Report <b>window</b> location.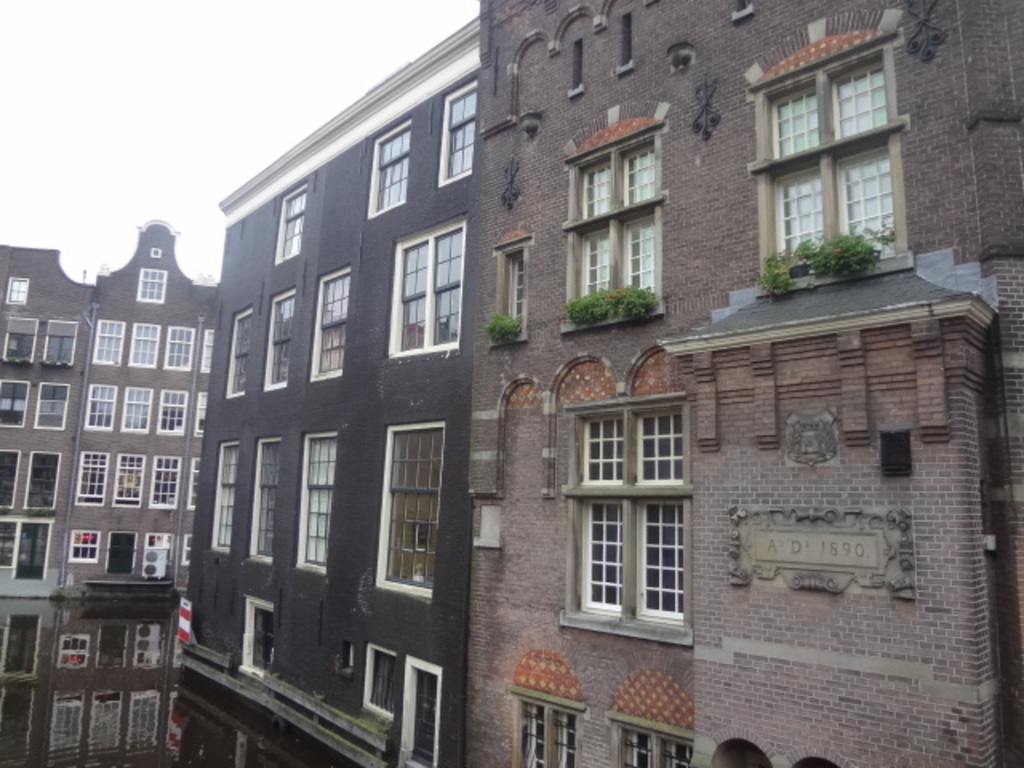
Report: pyautogui.locateOnScreen(565, 133, 656, 315).
